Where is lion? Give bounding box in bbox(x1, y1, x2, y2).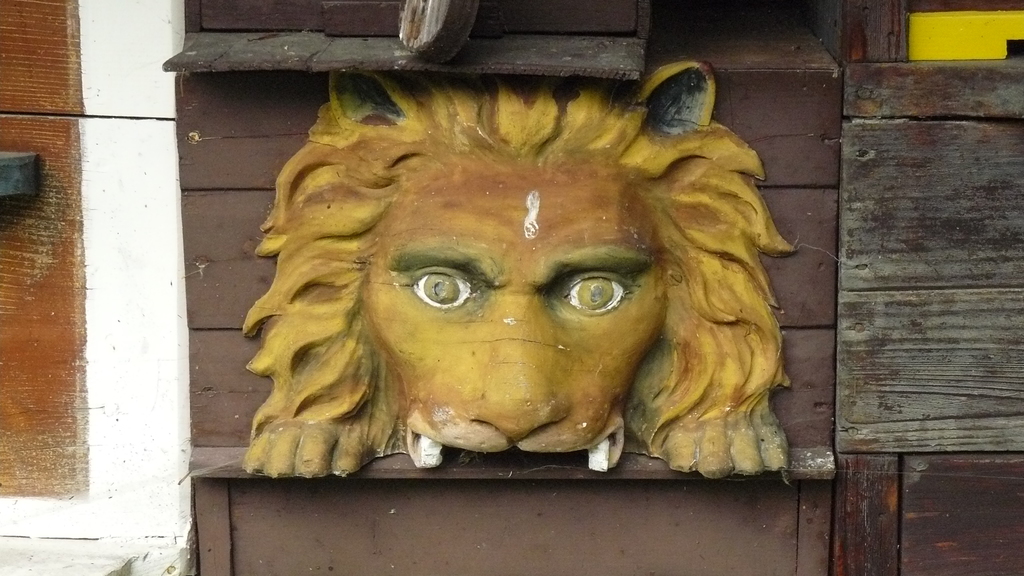
bbox(246, 52, 795, 479).
